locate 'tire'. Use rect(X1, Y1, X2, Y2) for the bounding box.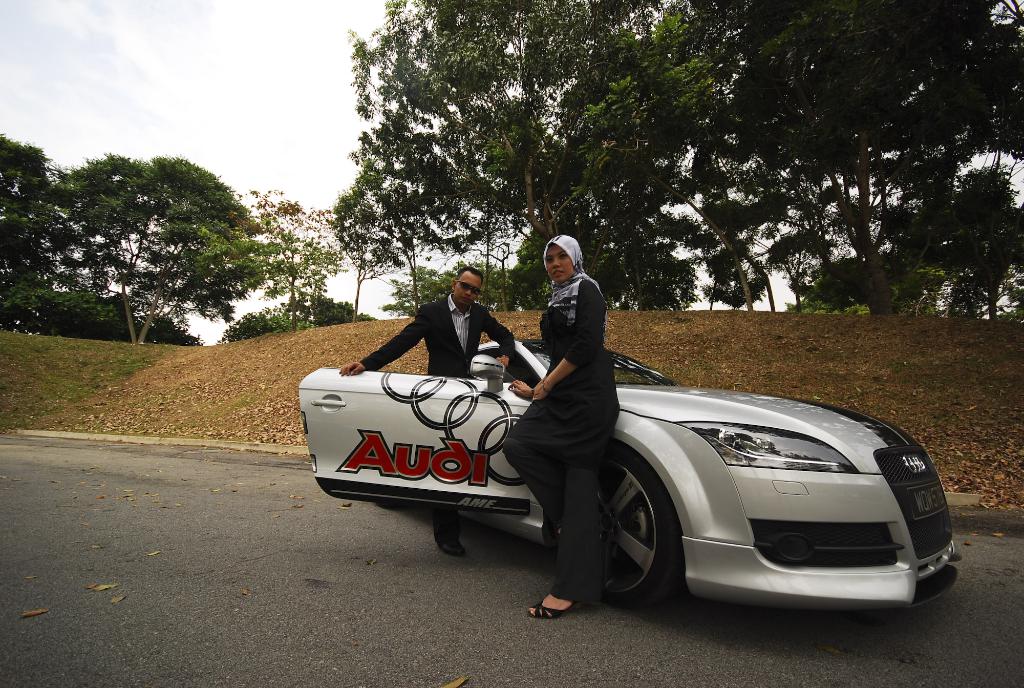
rect(595, 439, 678, 628).
